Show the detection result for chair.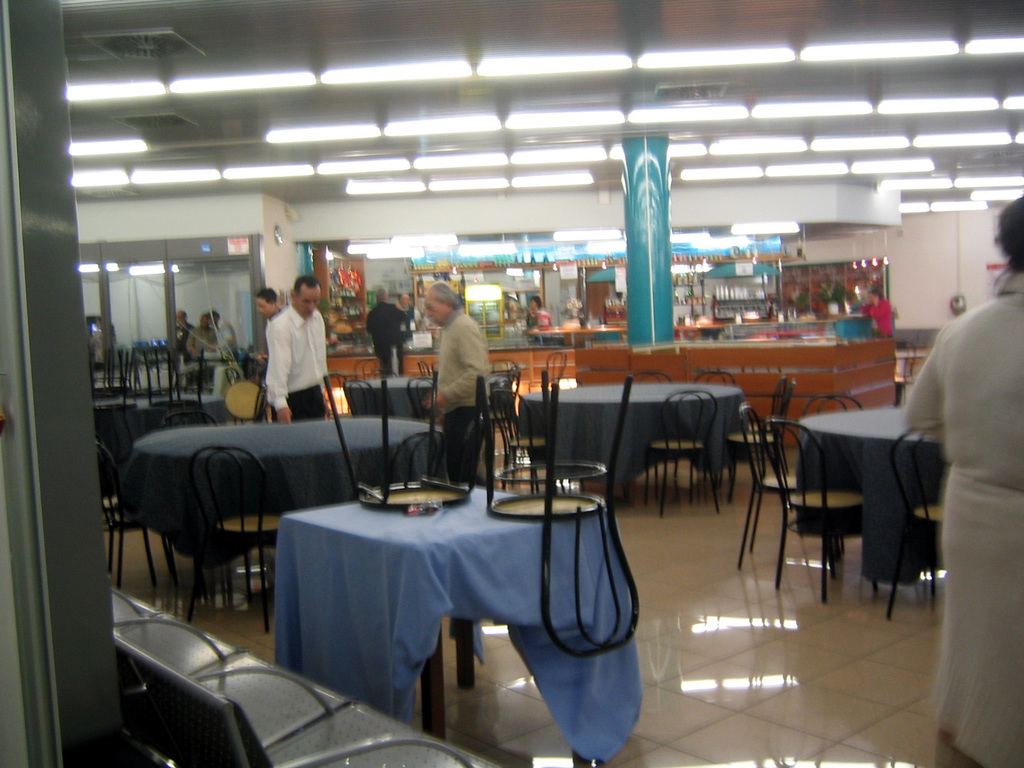
<bbox>327, 362, 470, 512</bbox>.
